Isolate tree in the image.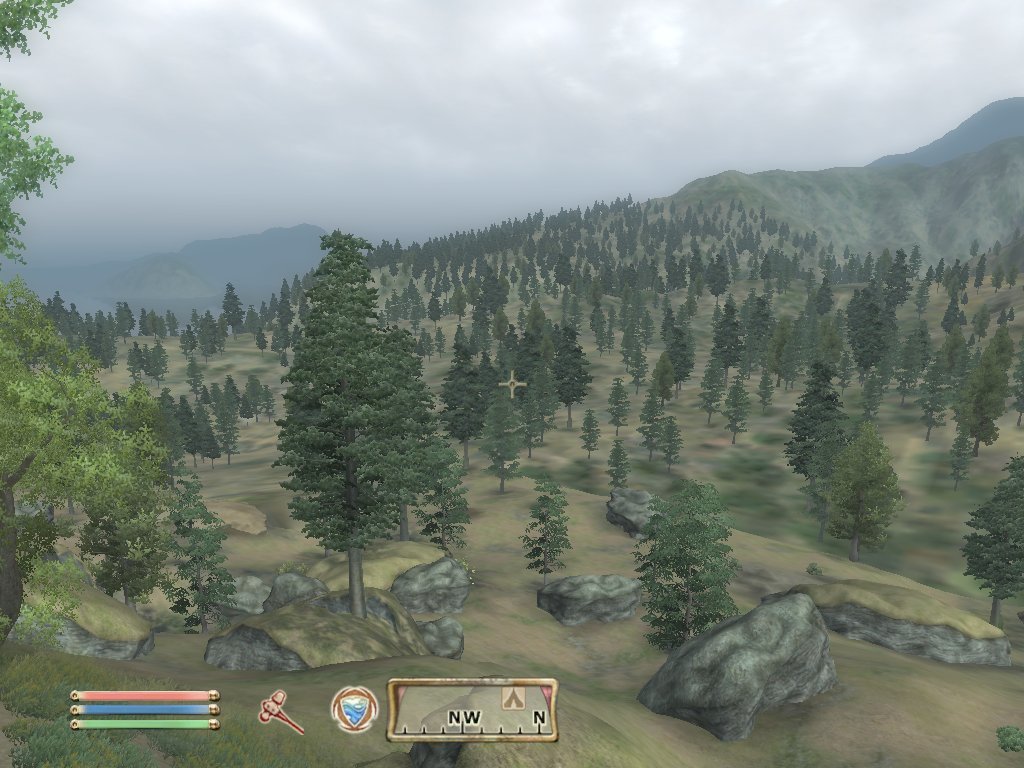
Isolated region: bbox(575, 410, 602, 462).
